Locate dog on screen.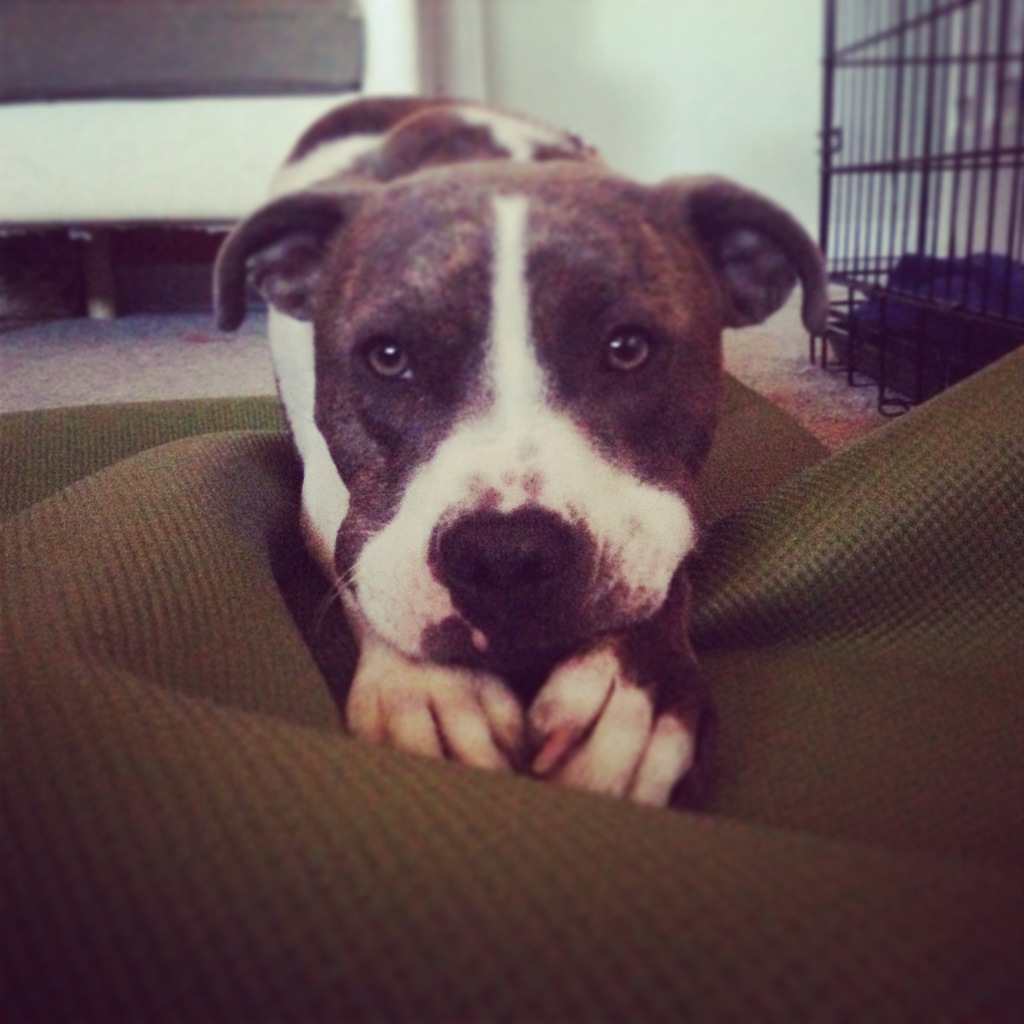
On screen at x1=216 y1=95 x2=835 y2=813.
